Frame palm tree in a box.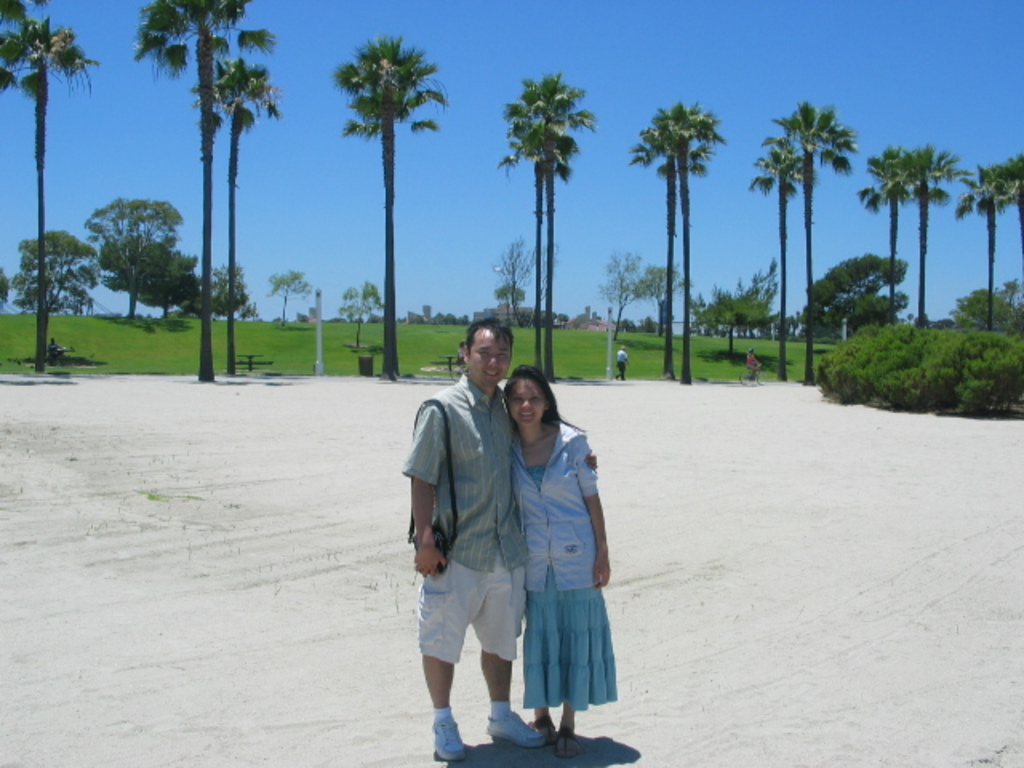
l=954, t=163, r=1013, b=344.
